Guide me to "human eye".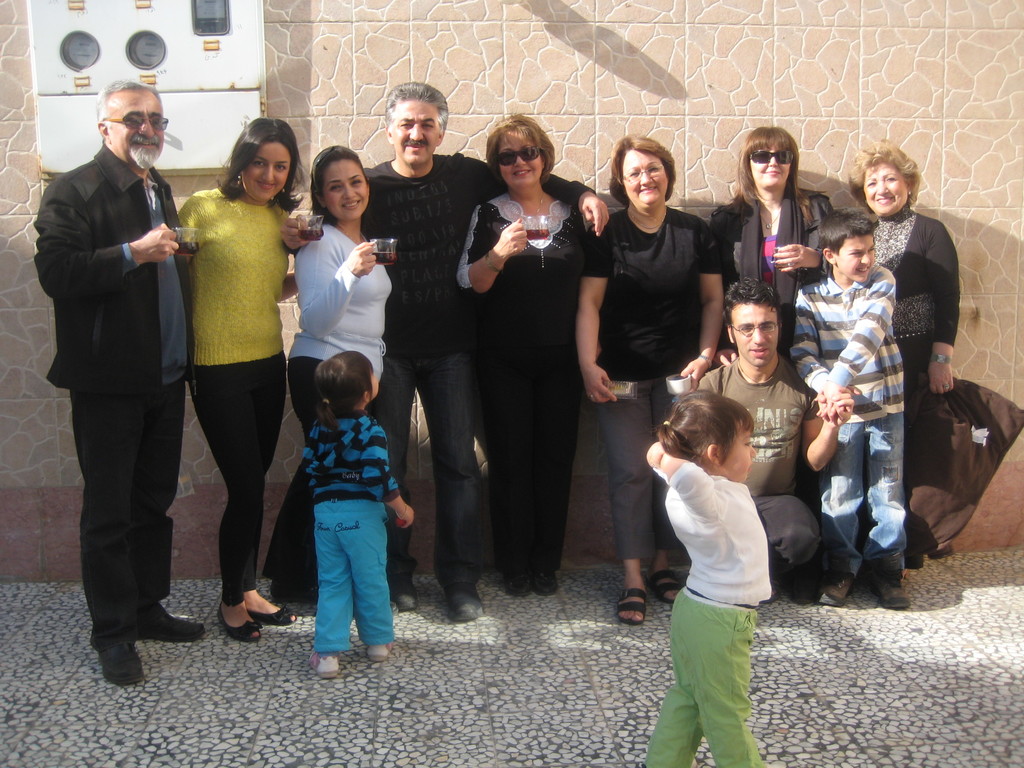
Guidance: [866, 182, 877, 189].
